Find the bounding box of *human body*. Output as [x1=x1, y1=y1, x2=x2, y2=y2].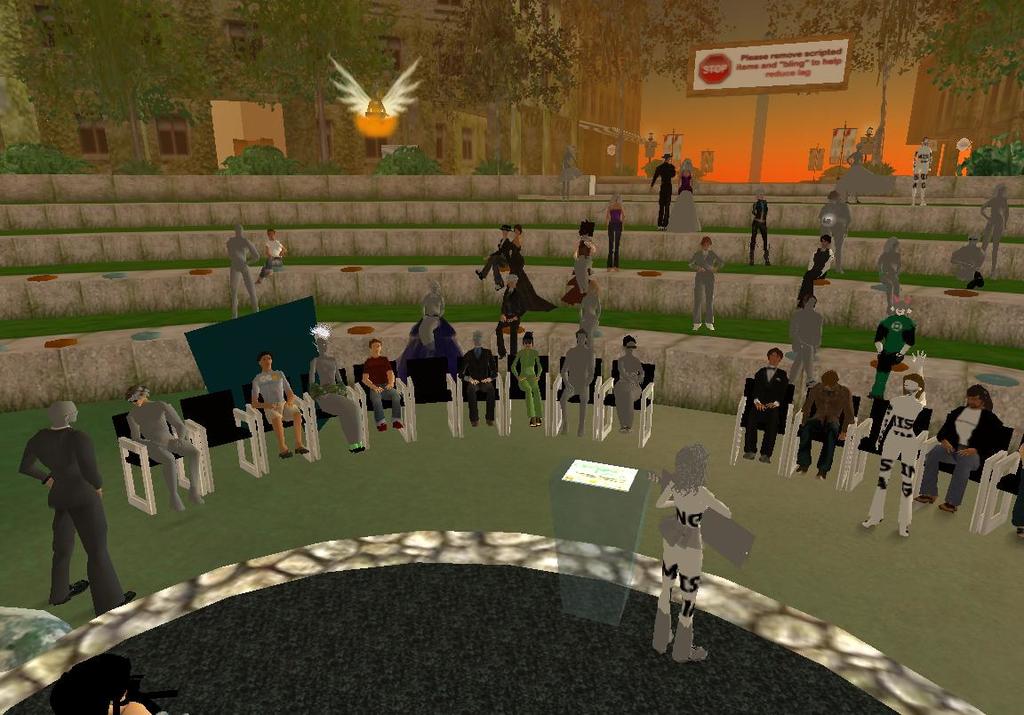
[x1=511, y1=349, x2=542, y2=438].
